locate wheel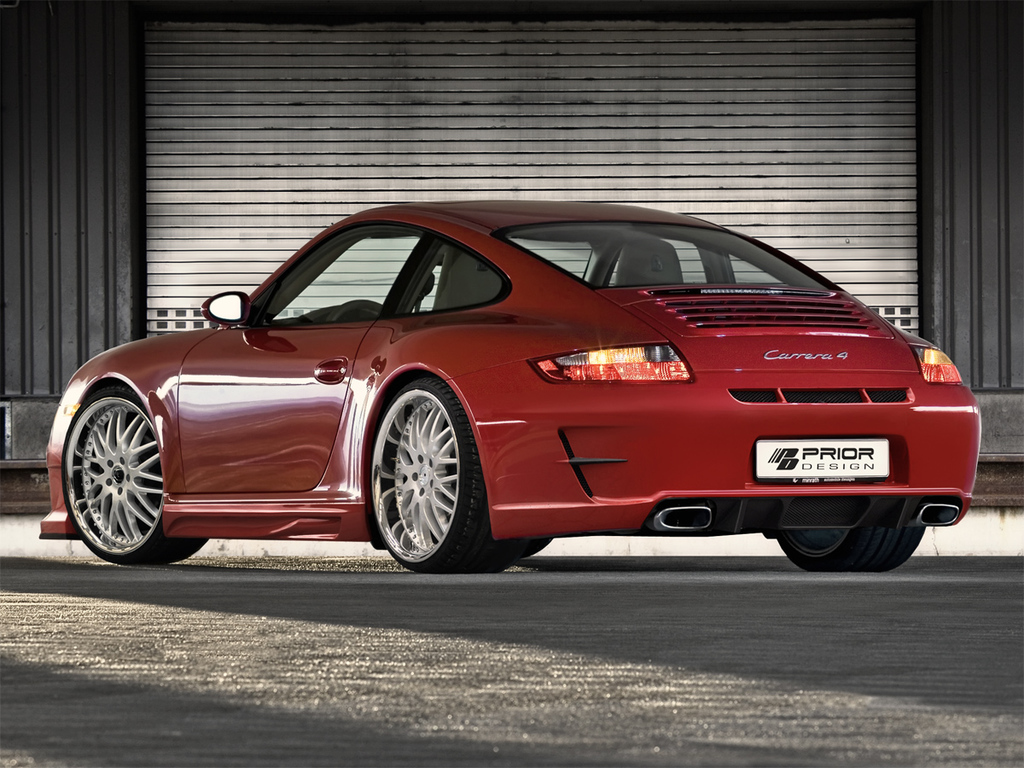
[left=361, top=378, right=476, bottom=574]
